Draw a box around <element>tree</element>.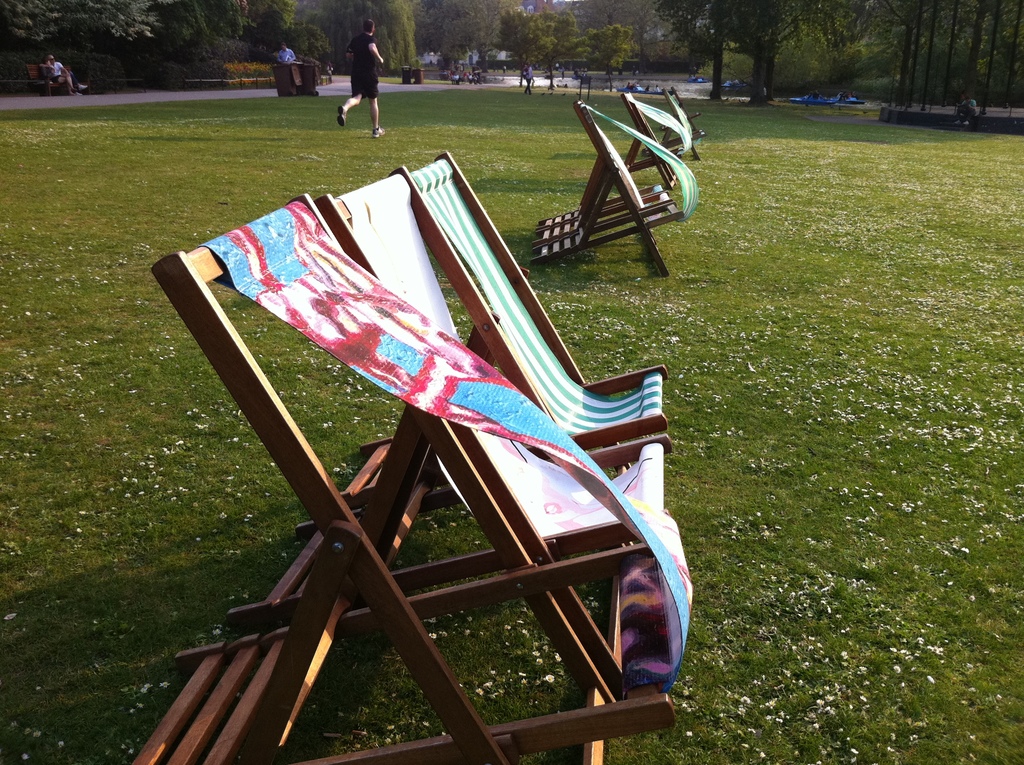
493 8 559 69.
